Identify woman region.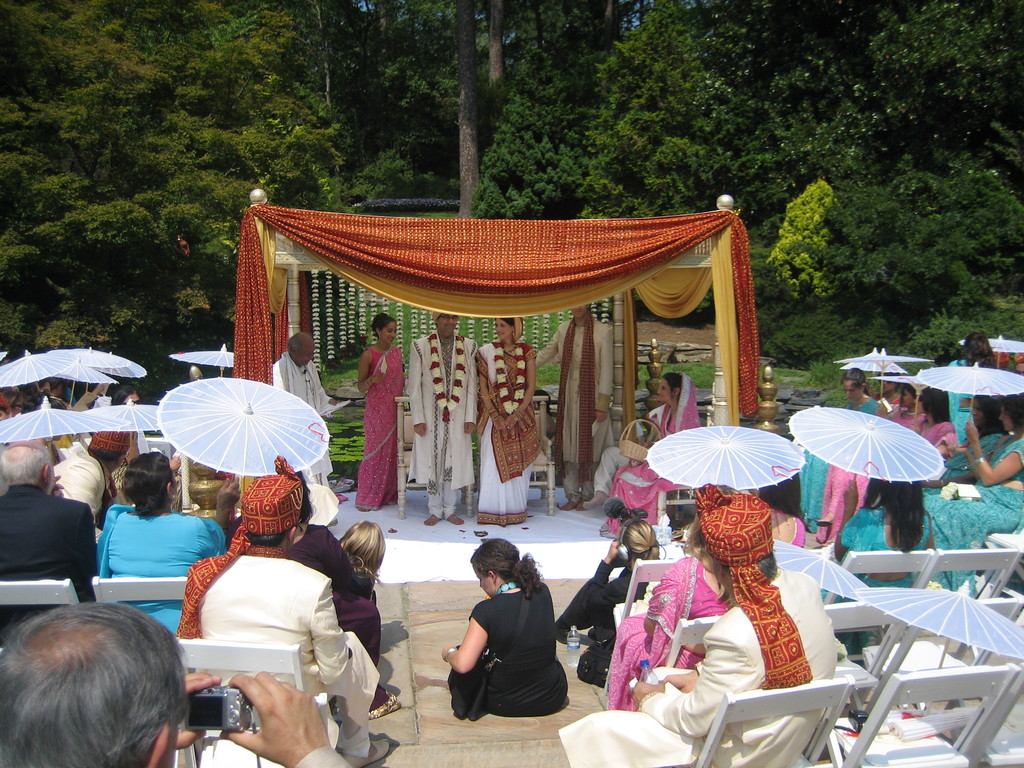
Region: [left=333, top=509, right=392, bottom=580].
